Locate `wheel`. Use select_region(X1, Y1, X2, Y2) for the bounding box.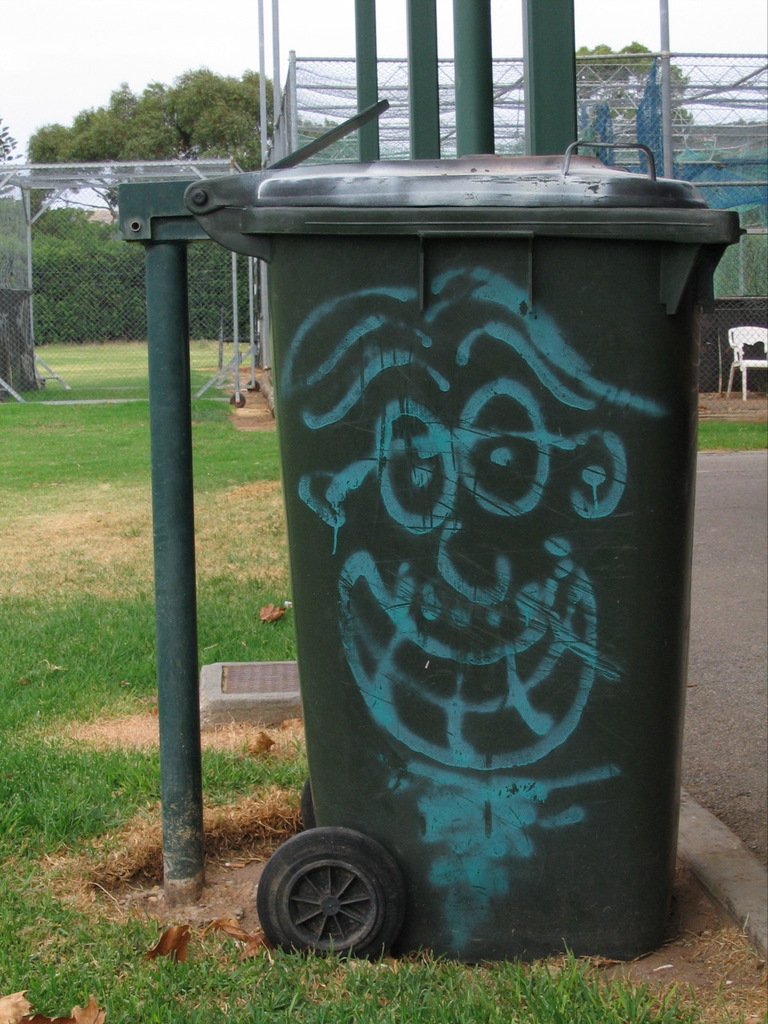
select_region(264, 836, 413, 953).
